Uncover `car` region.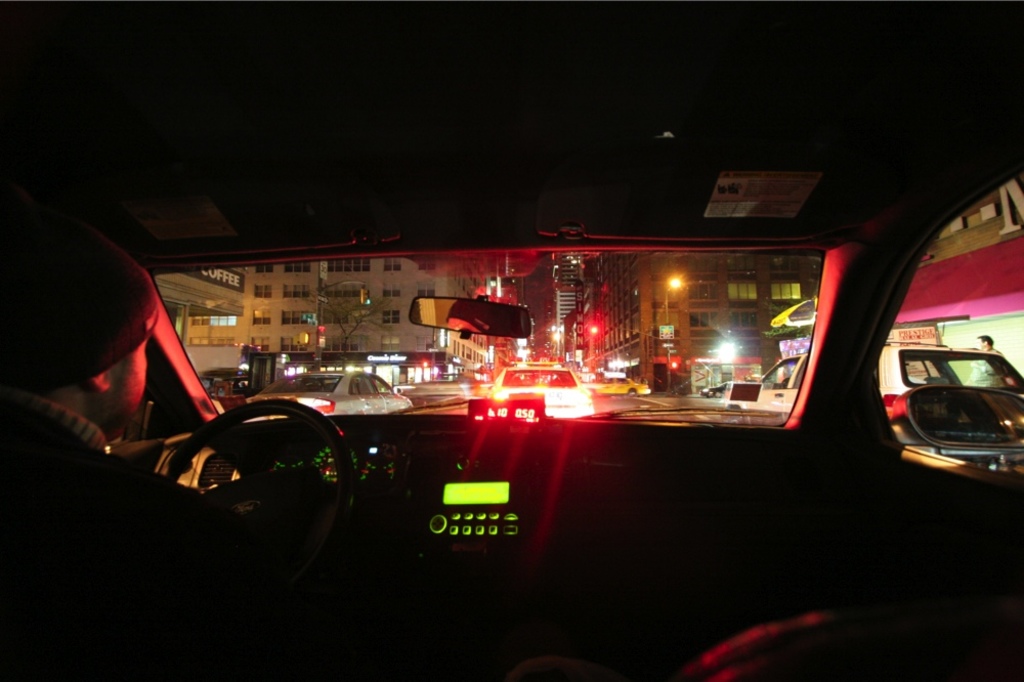
Uncovered: (728, 338, 1023, 470).
